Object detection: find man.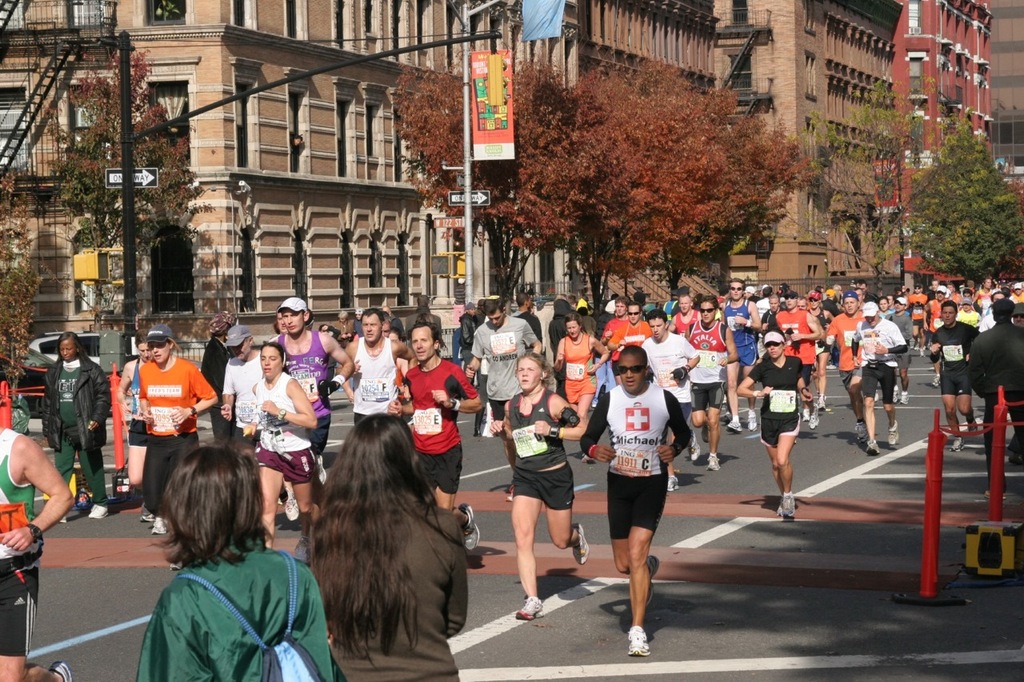
[527,304,535,315].
